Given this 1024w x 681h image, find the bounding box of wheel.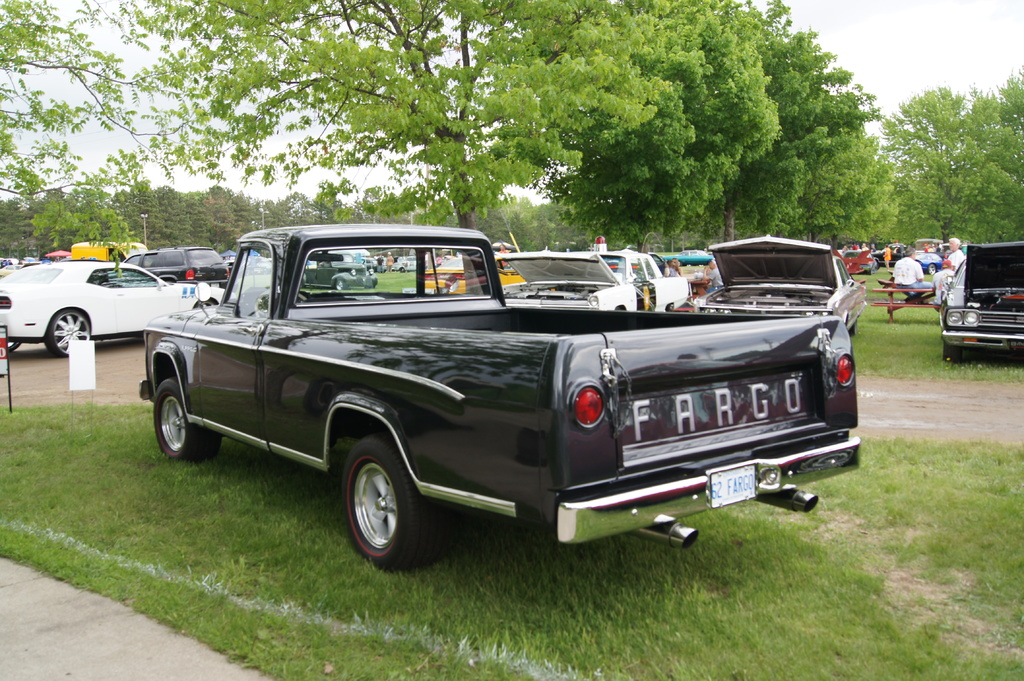
l=400, t=266, r=404, b=273.
